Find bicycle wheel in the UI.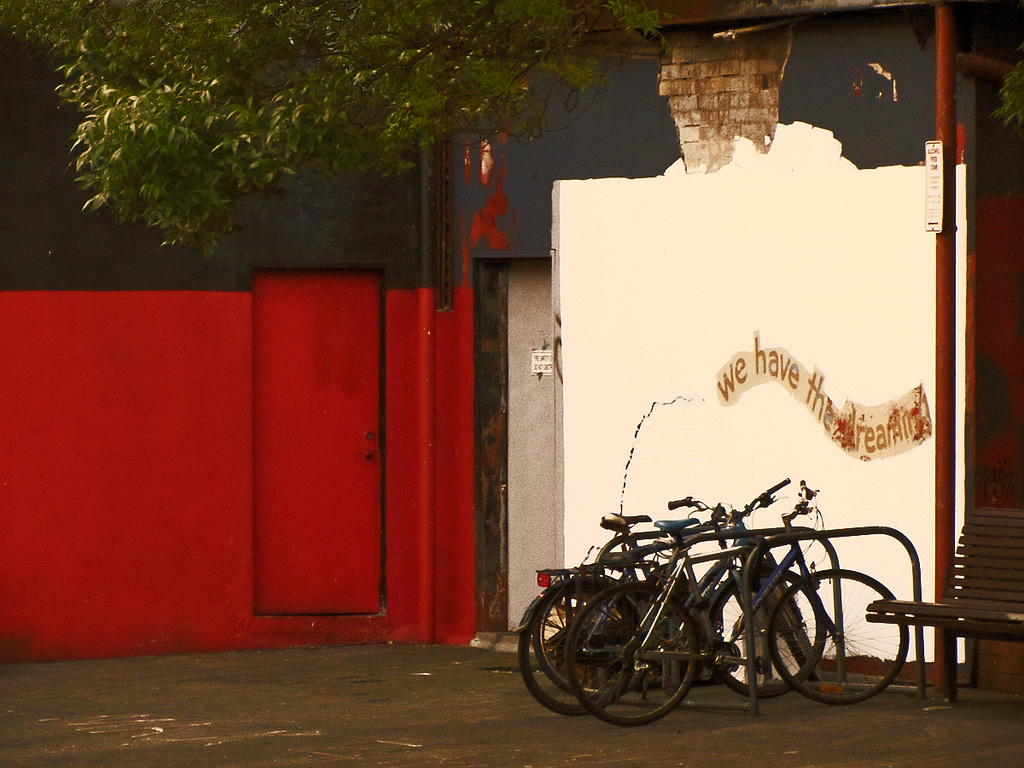
UI element at 520, 585, 642, 716.
